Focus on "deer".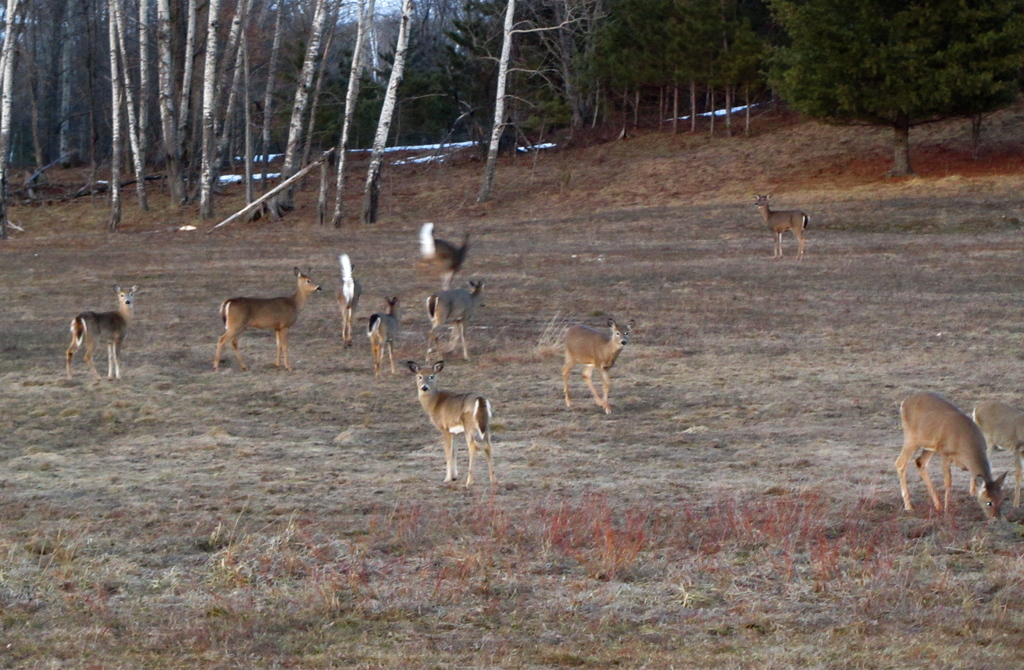
Focused at left=367, top=297, right=402, bottom=372.
